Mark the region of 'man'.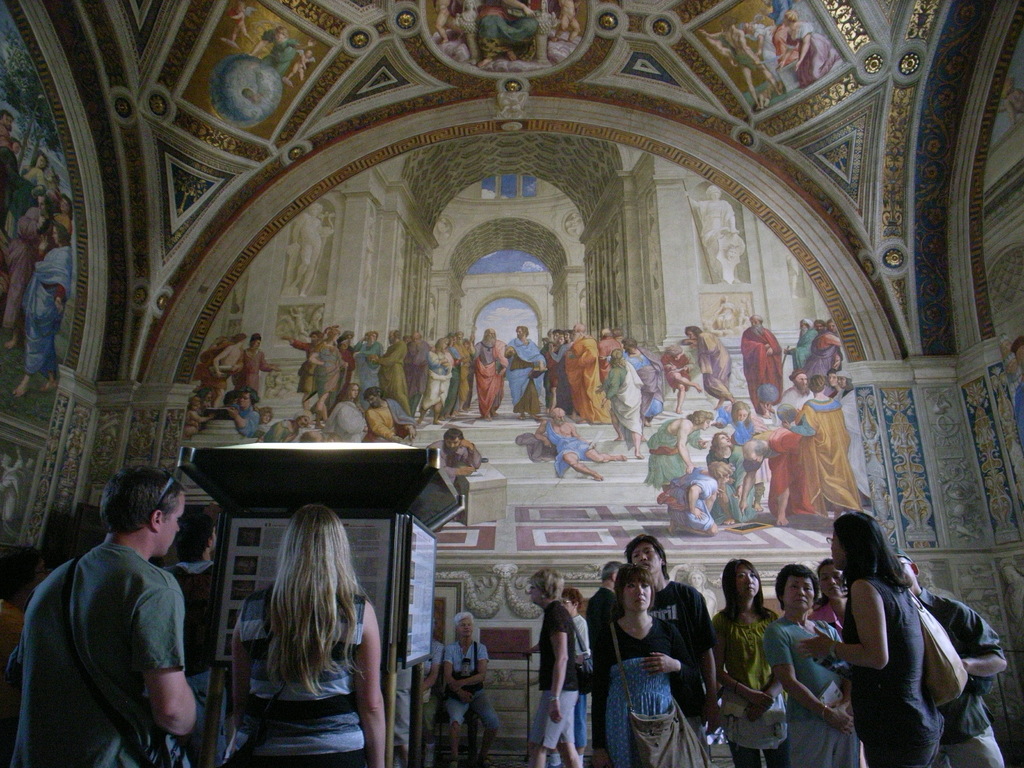
Region: region(787, 312, 816, 367).
